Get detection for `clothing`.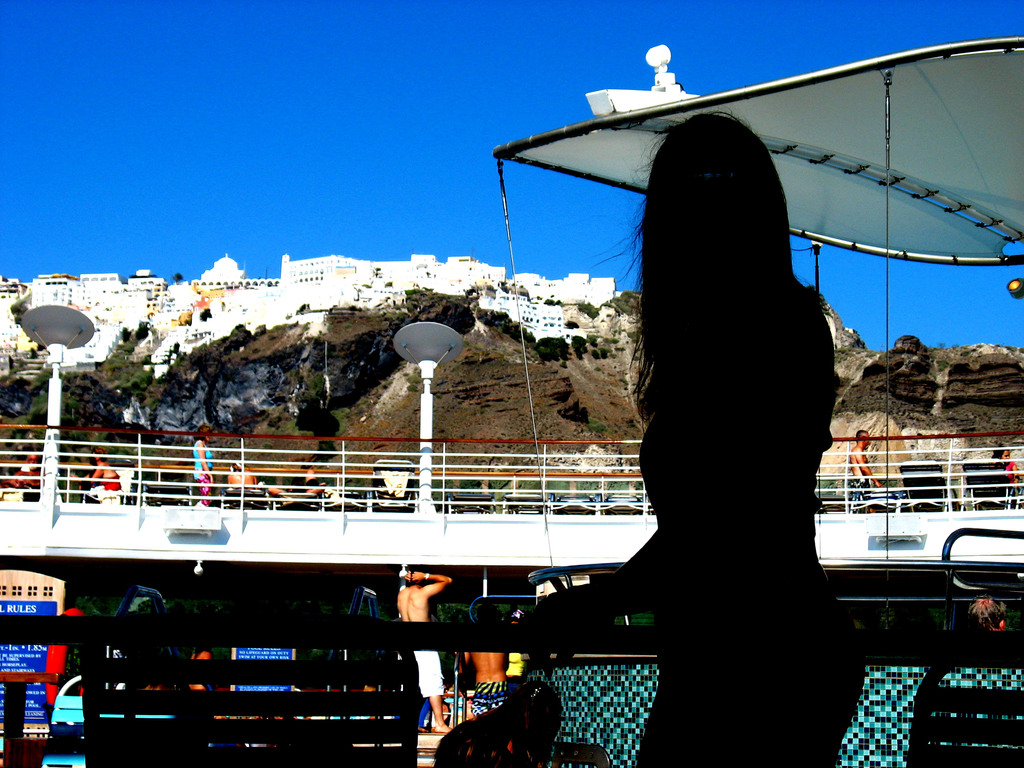
Detection: select_region(407, 648, 448, 700).
